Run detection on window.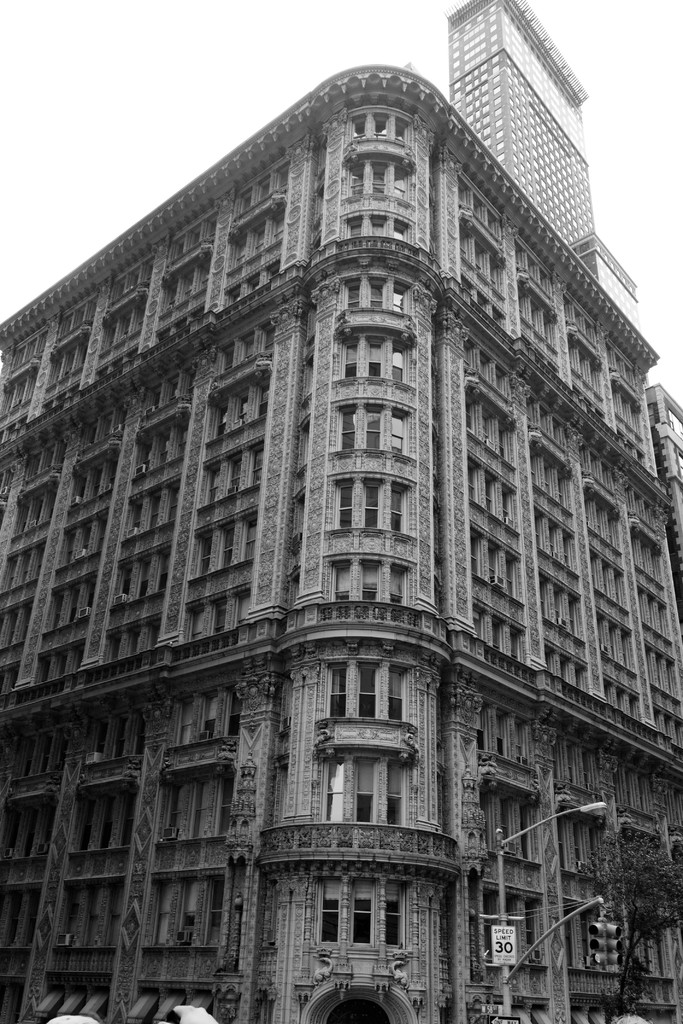
Result: locate(539, 567, 587, 643).
